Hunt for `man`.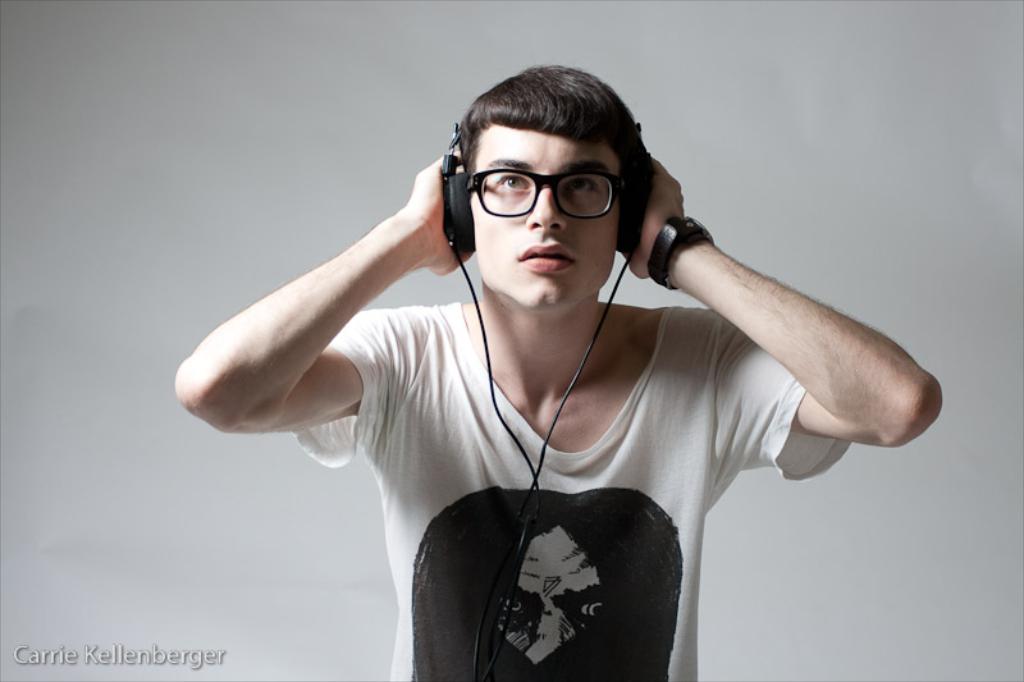
Hunted down at box(160, 63, 897, 681).
